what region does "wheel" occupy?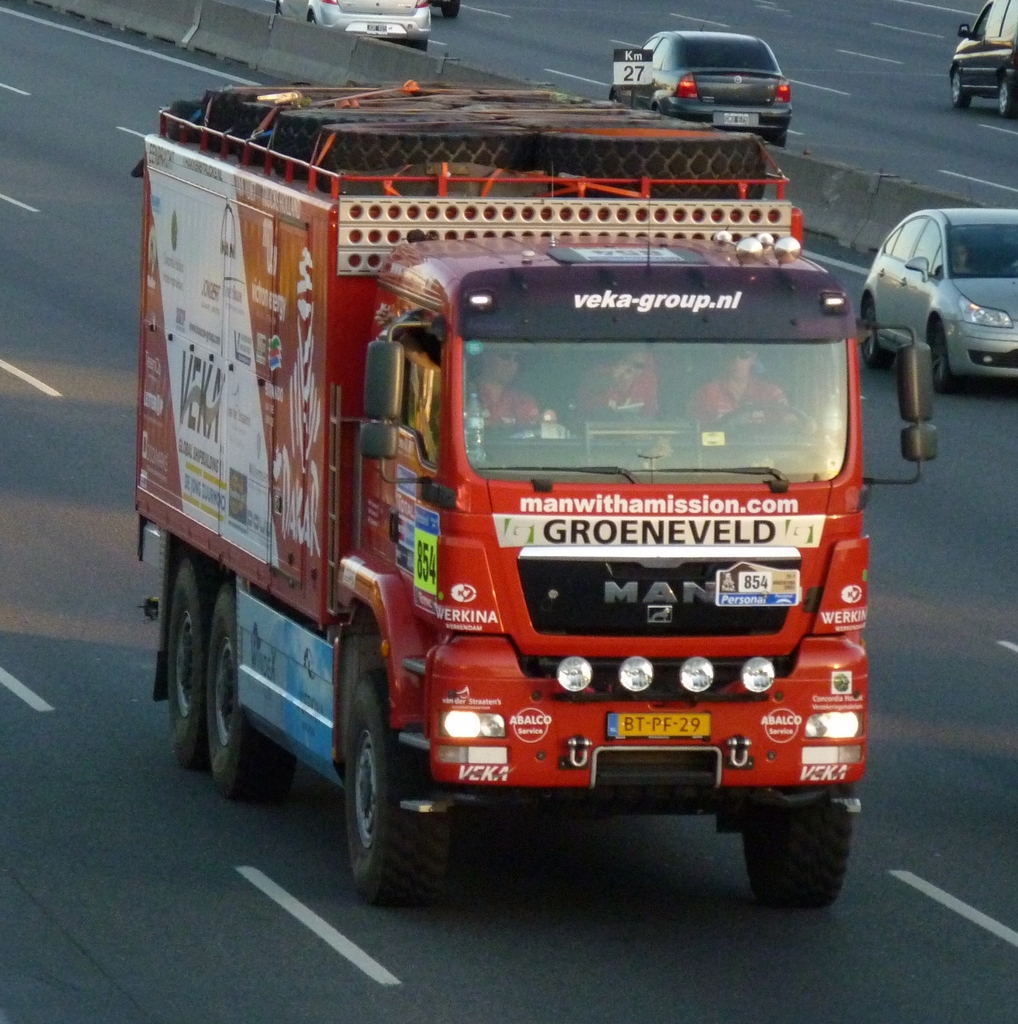
detection(162, 548, 222, 774).
